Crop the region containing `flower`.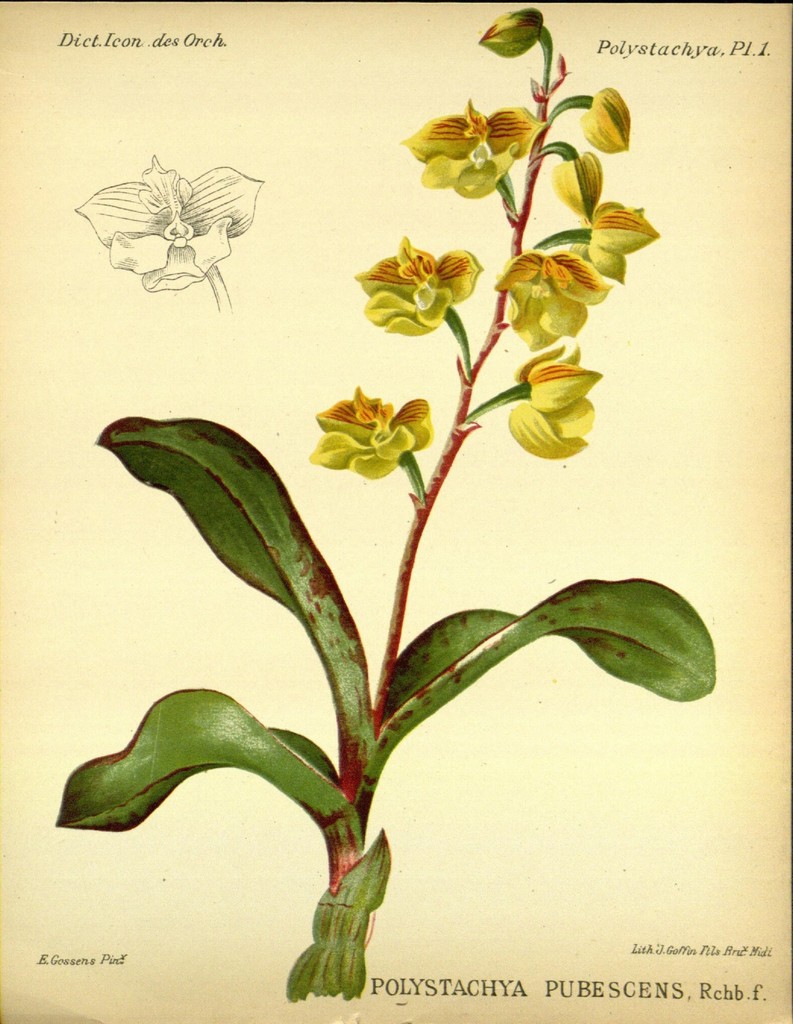
Crop region: (311,370,423,481).
